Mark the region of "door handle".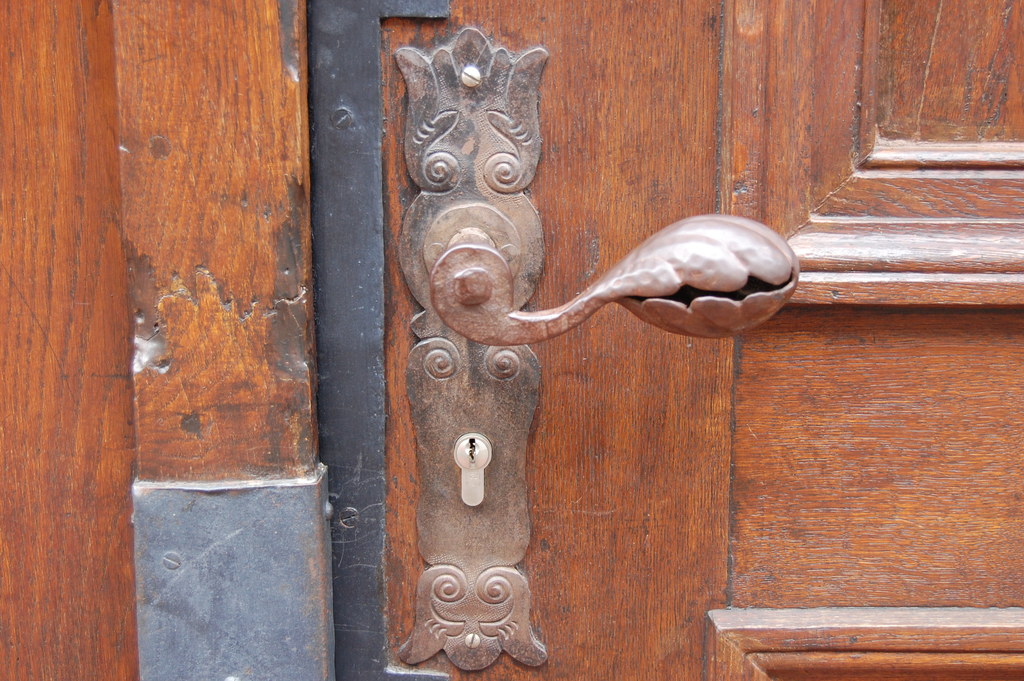
Region: 397 26 799 669.
